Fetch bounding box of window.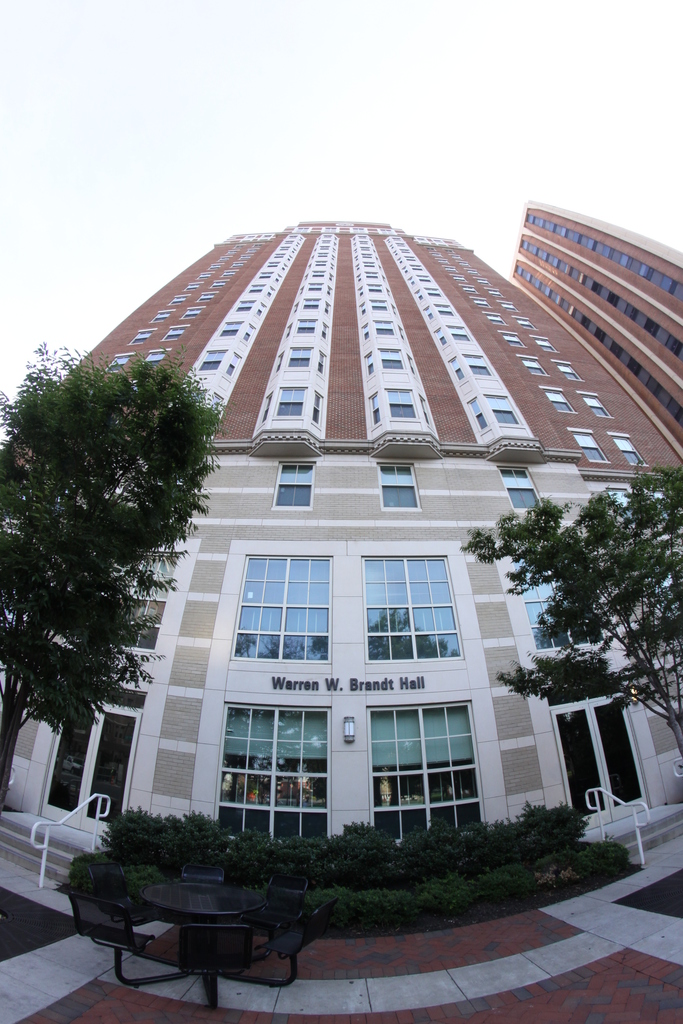
Bbox: (438, 321, 452, 348).
